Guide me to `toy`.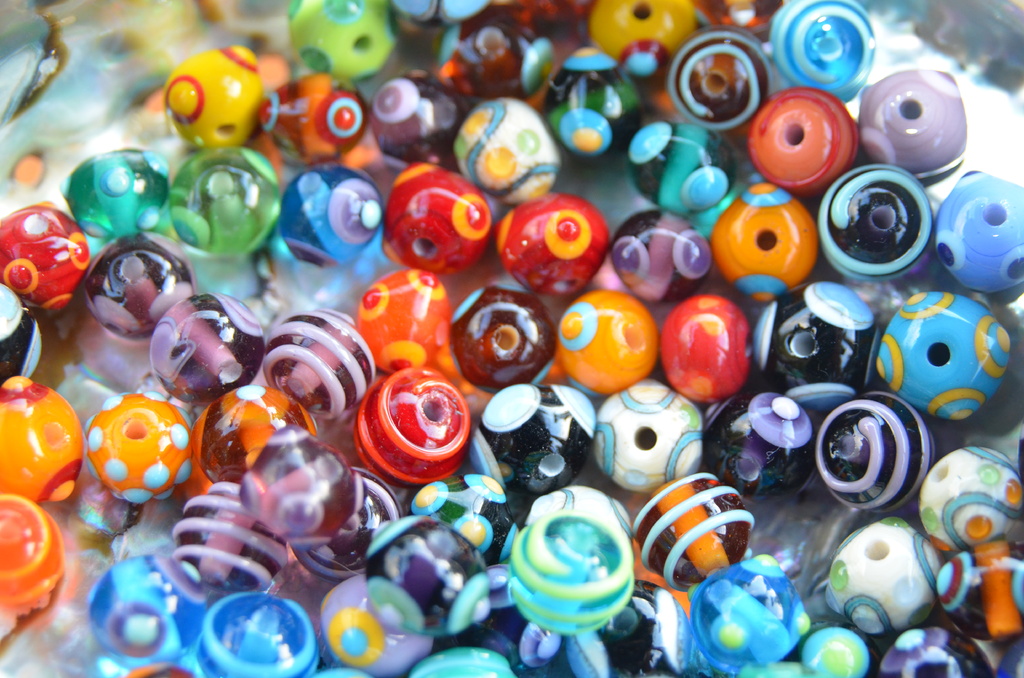
Guidance: detection(259, 67, 362, 161).
